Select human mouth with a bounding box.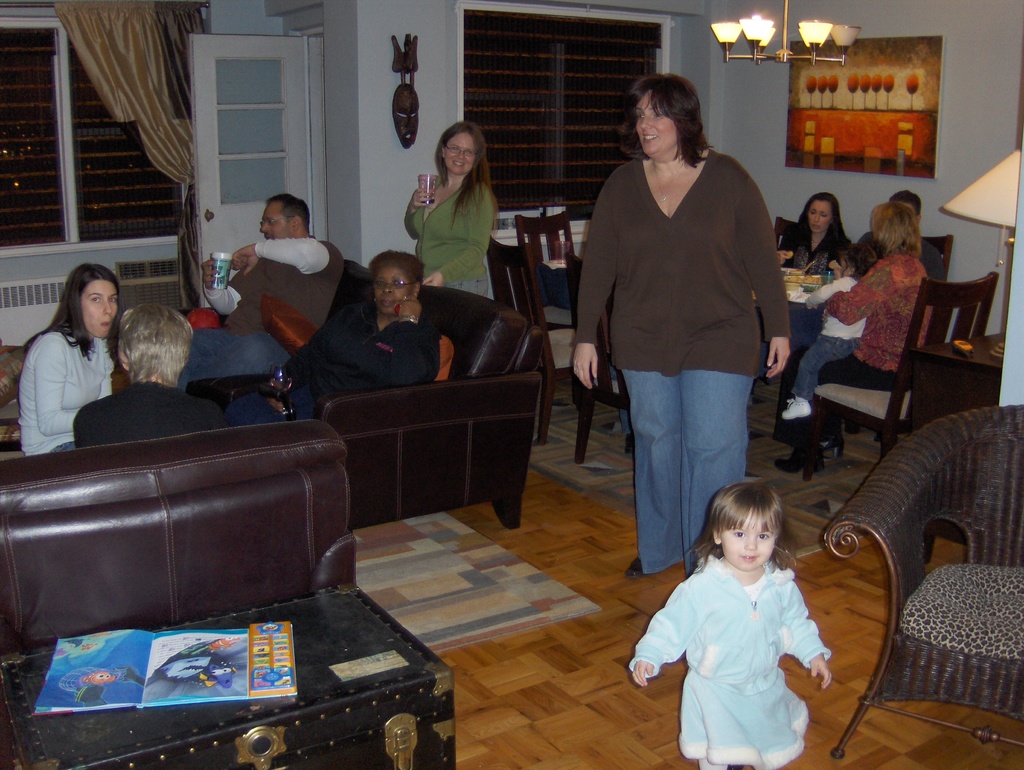
(x1=812, y1=226, x2=821, y2=231).
